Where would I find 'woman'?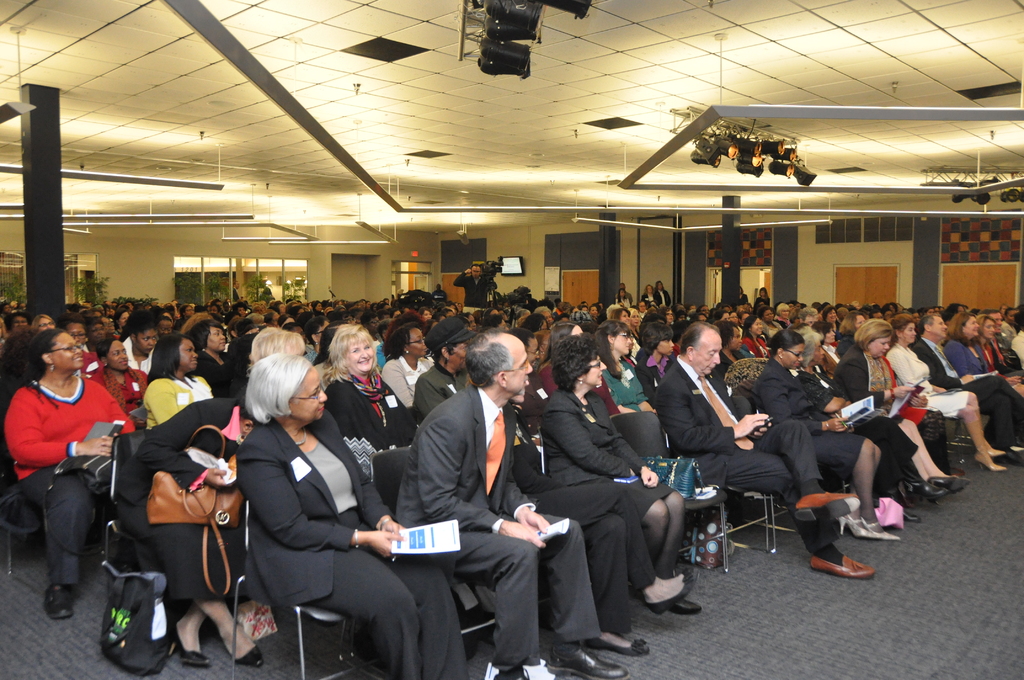
At (x1=600, y1=318, x2=659, y2=416).
